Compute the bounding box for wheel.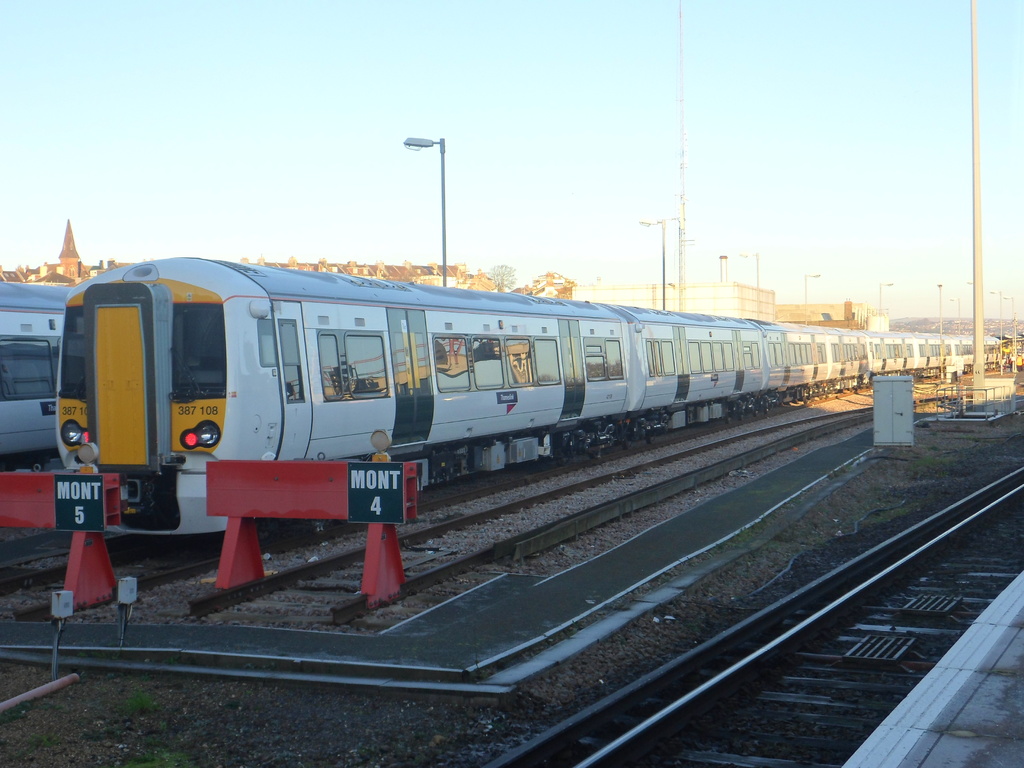
<box>827,387,832,400</box>.
